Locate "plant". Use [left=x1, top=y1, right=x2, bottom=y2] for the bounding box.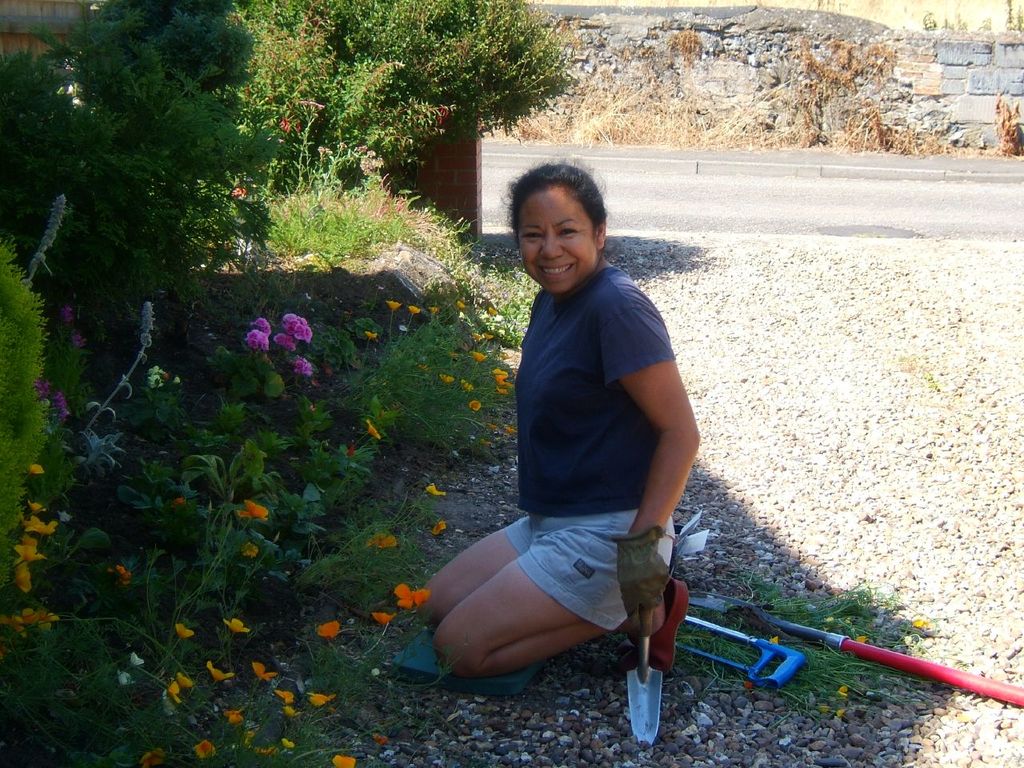
[left=473, top=259, right=541, bottom=362].
